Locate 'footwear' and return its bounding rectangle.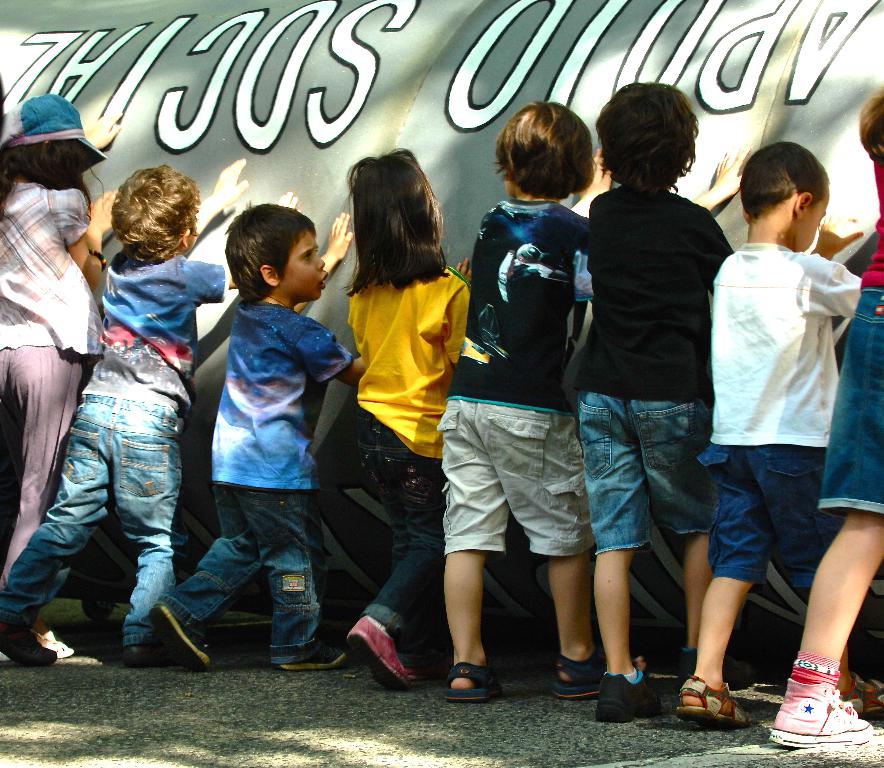
<region>120, 641, 157, 662</region>.
